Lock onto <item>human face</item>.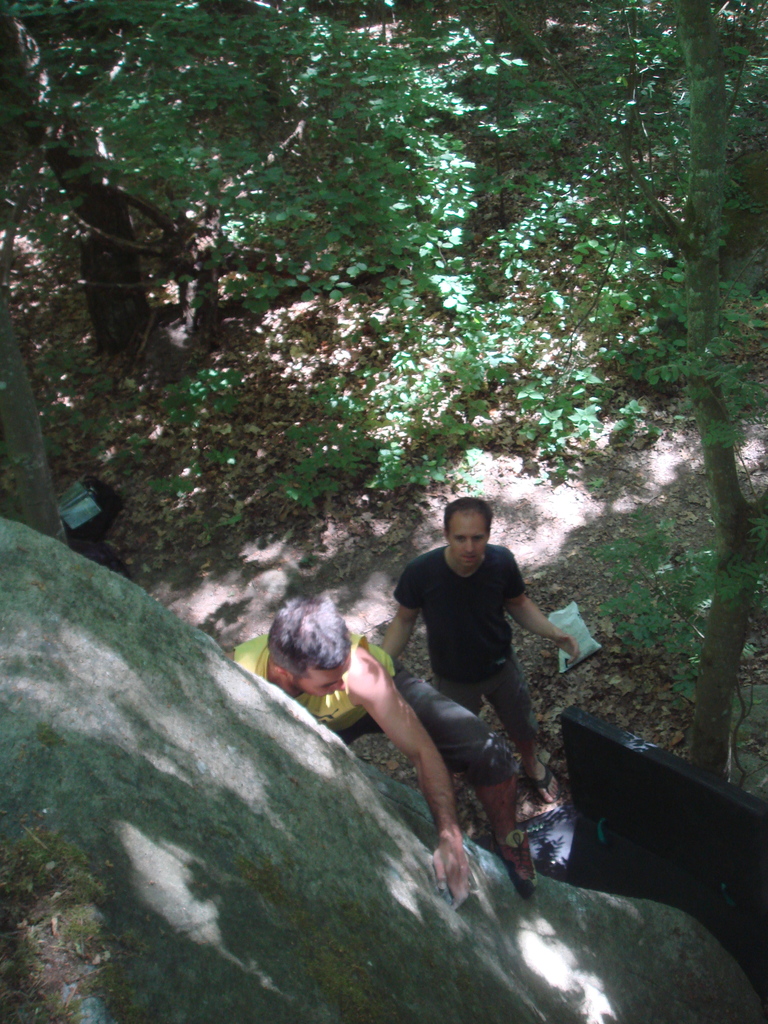
Locked: Rect(300, 657, 353, 699).
